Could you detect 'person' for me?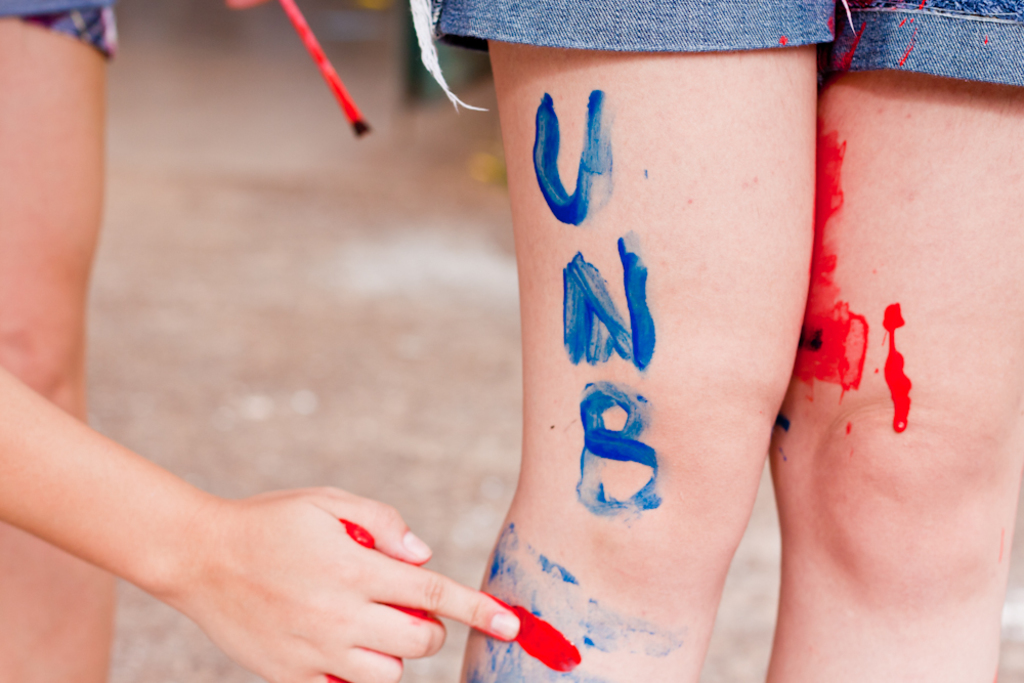
Detection result: locate(428, 0, 1023, 682).
